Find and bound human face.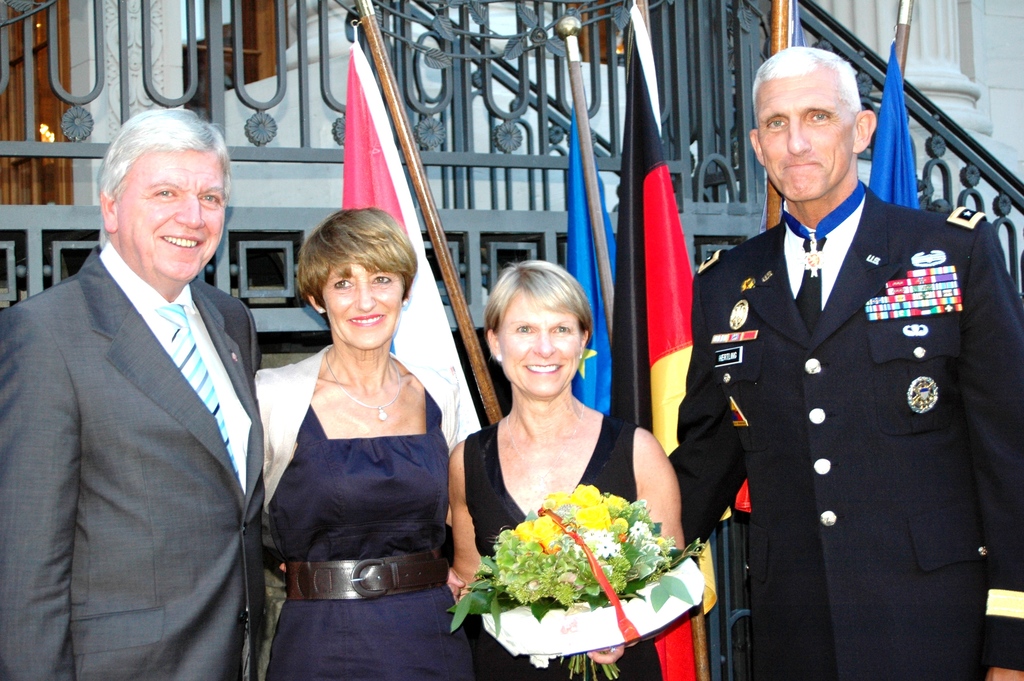
Bound: {"left": 322, "top": 265, "right": 403, "bottom": 347}.
